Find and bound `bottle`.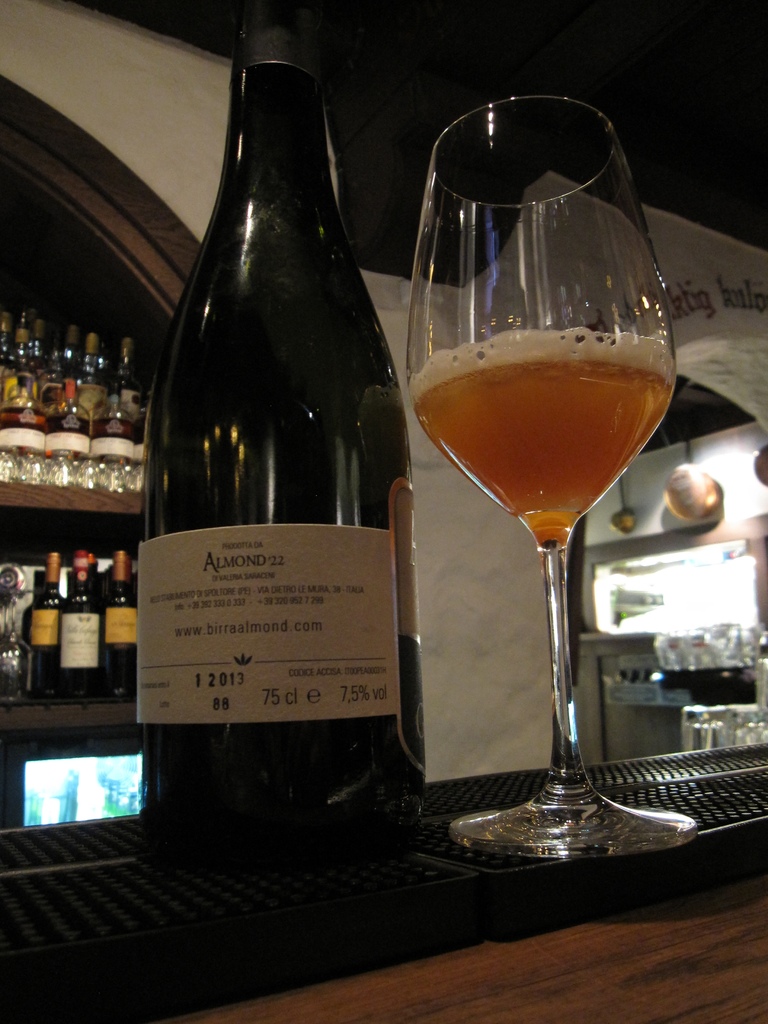
Bound: BBox(131, 0, 468, 964).
